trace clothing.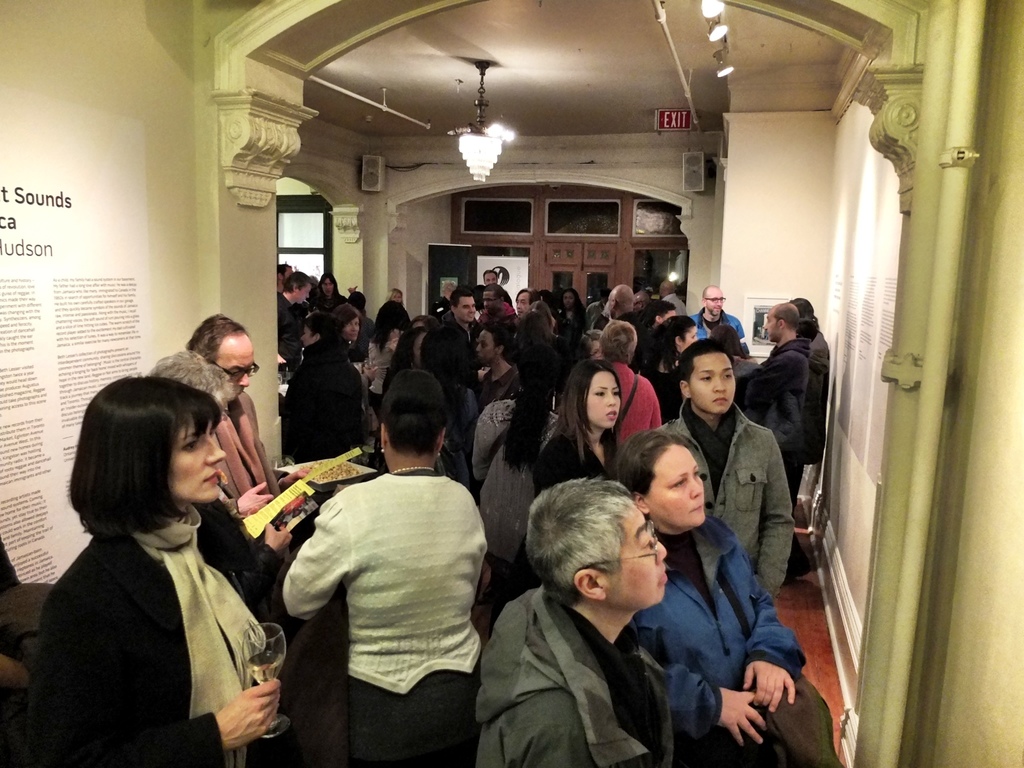
Traced to {"left": 33, "top": 451, "right": 275, "bottom": 763}.
